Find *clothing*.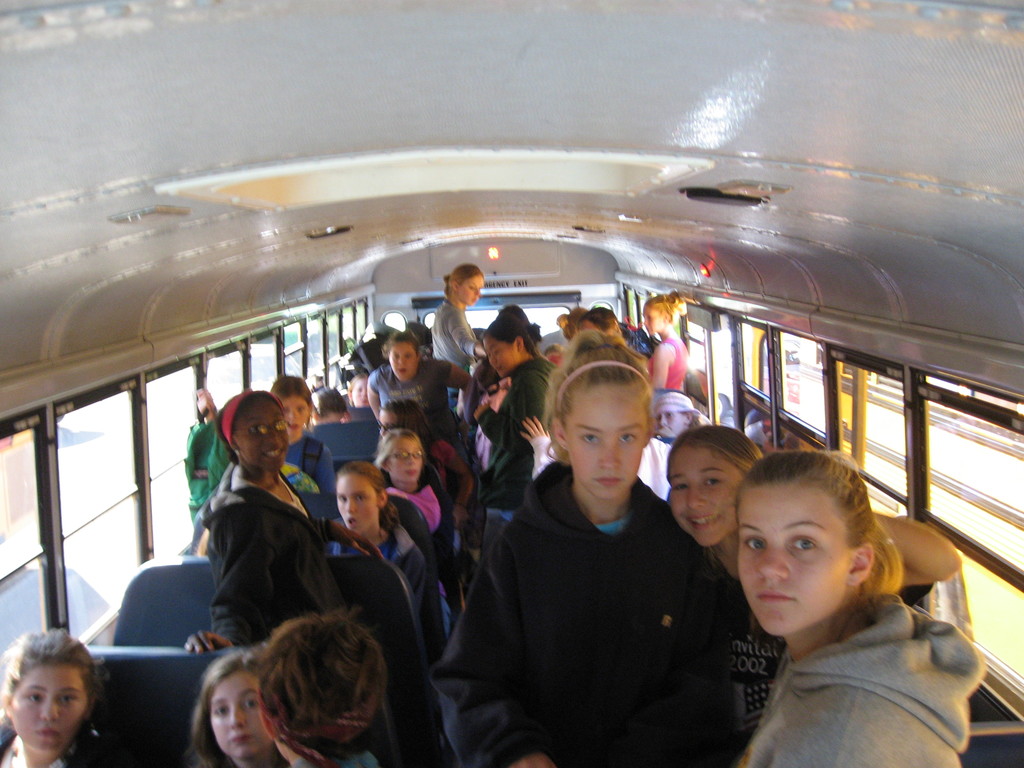
left=428, top=292, right=479, bottom=383.
